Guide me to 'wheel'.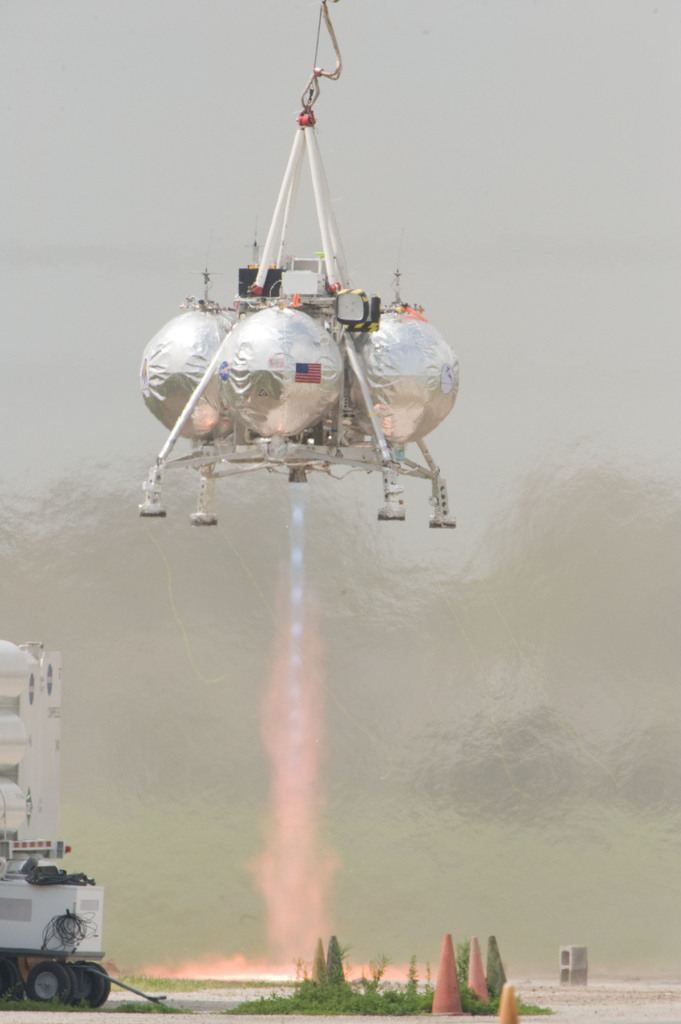
Guidance: (24, 961, 69, 1005).
